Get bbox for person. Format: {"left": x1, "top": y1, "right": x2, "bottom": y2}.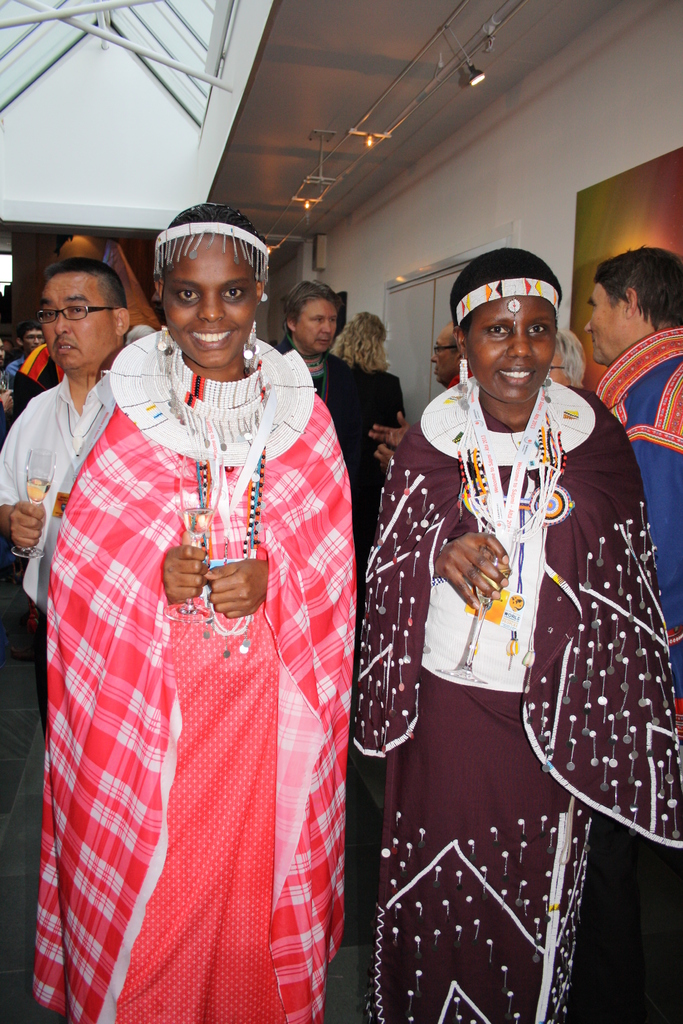
{"left": 269, "top": 276, "right": 386, "bottom": 496}.
